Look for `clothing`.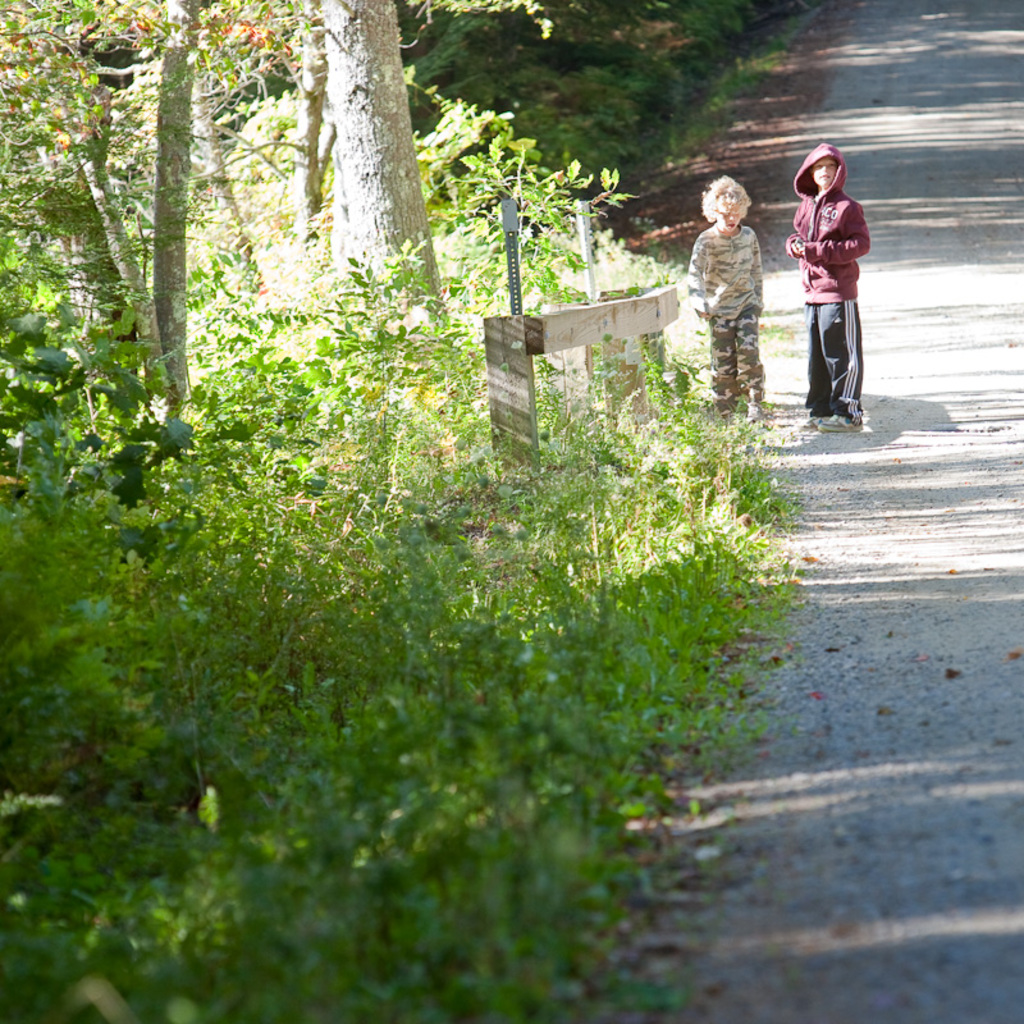
Found: detection(810, 298, 864, 419).
